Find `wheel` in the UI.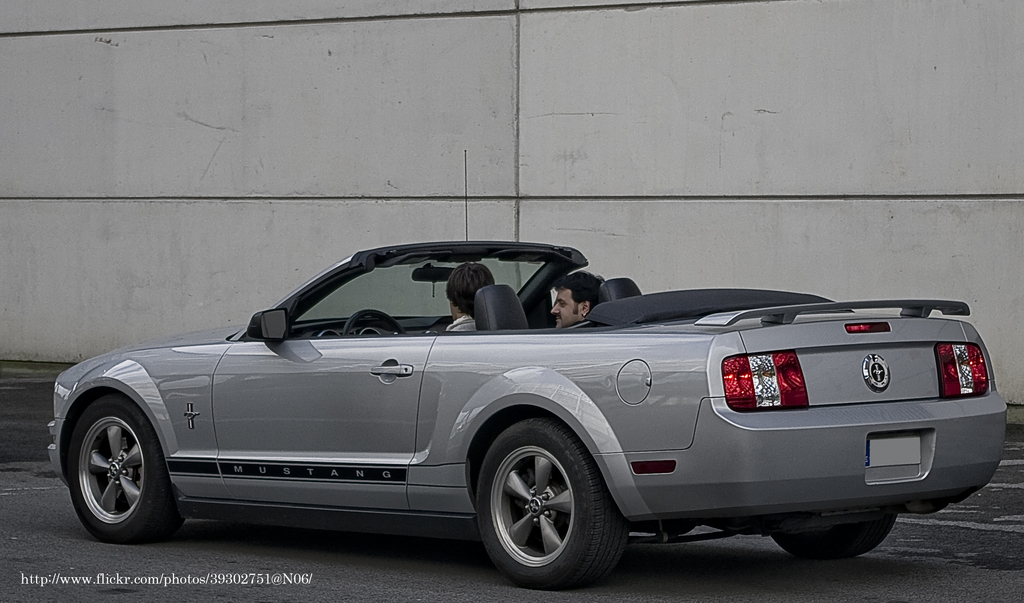
UI element at bbox(68, 390, 179, 542).
